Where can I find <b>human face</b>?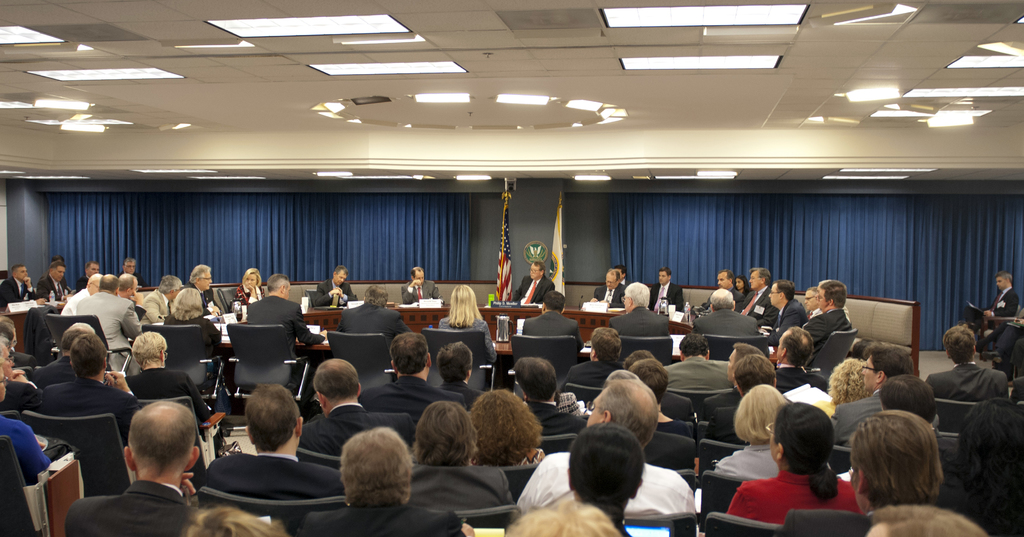
You can find it at bbox=[588, 392, 604, 427].
